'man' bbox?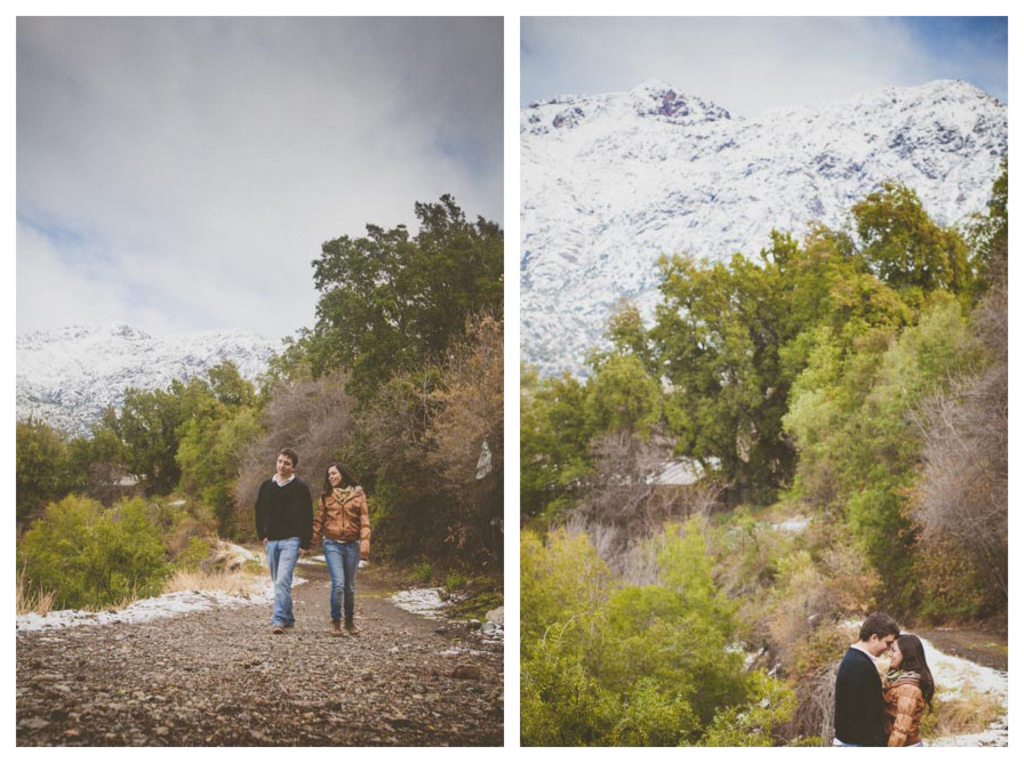
left=254, top=447, right=311, bottom=640
